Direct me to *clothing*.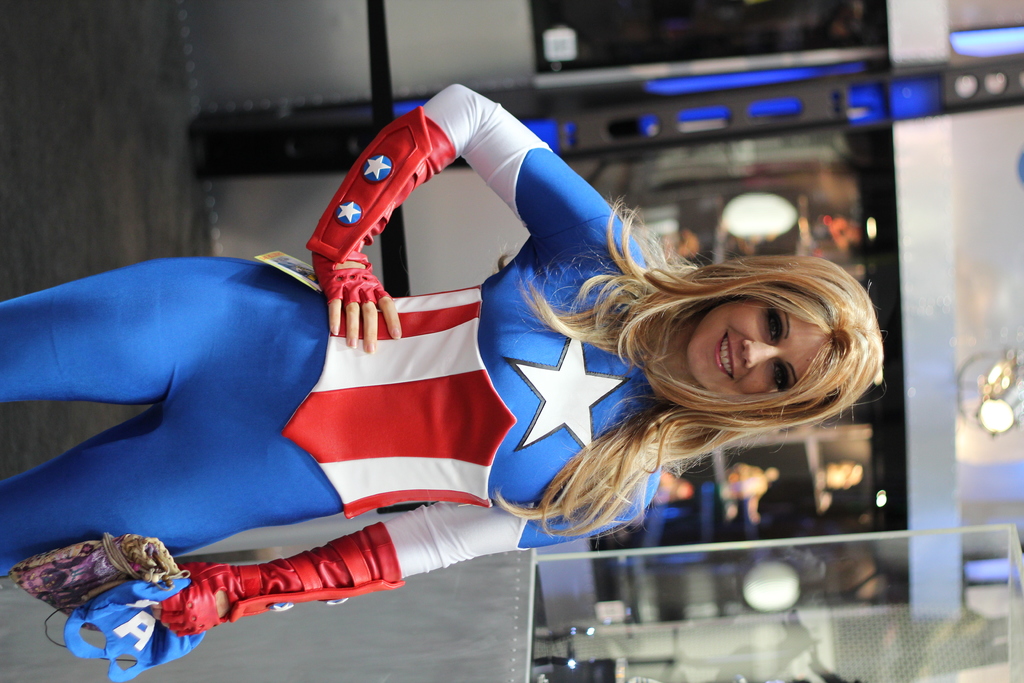
Direction: 84,131,830,618.
